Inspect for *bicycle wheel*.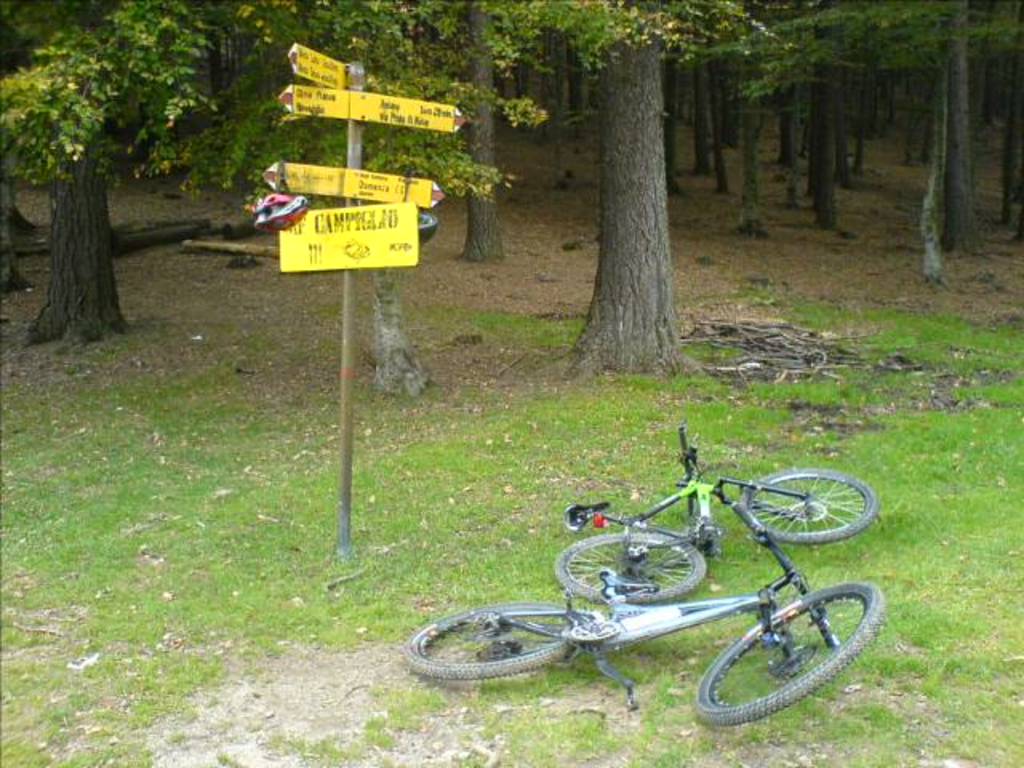
Inspection: {"left": 739, "top": 466, "right": 880, "bottom": 544}.
